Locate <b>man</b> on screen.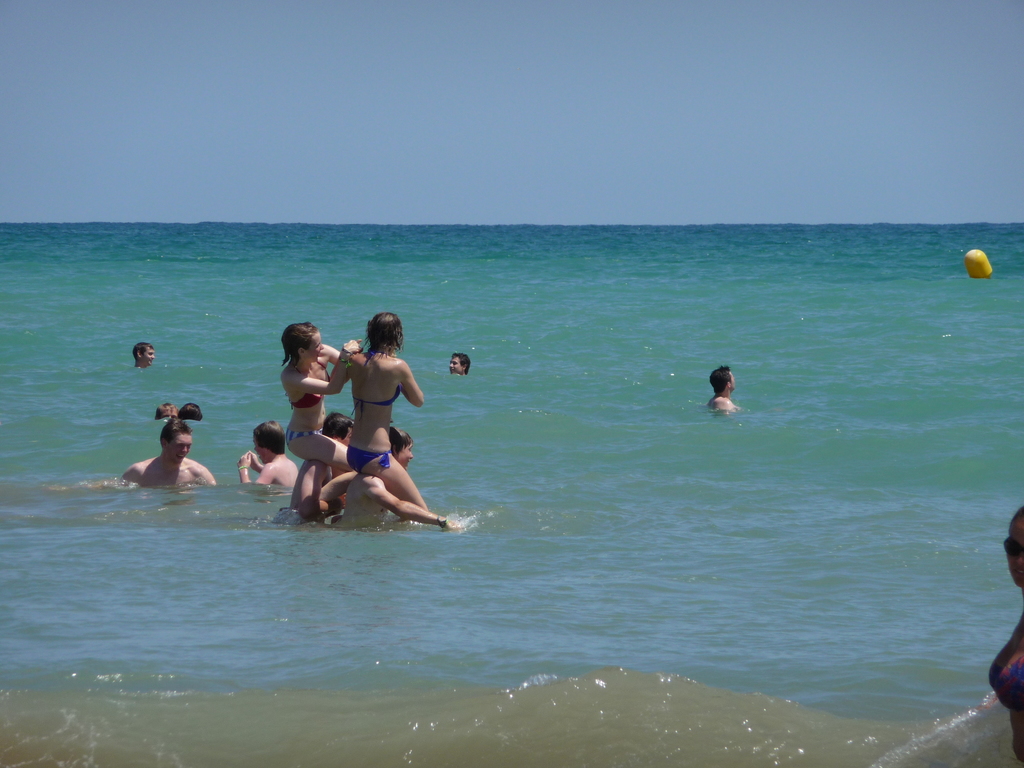
On screen at left=118, top=419, right=216, bottom=488.
